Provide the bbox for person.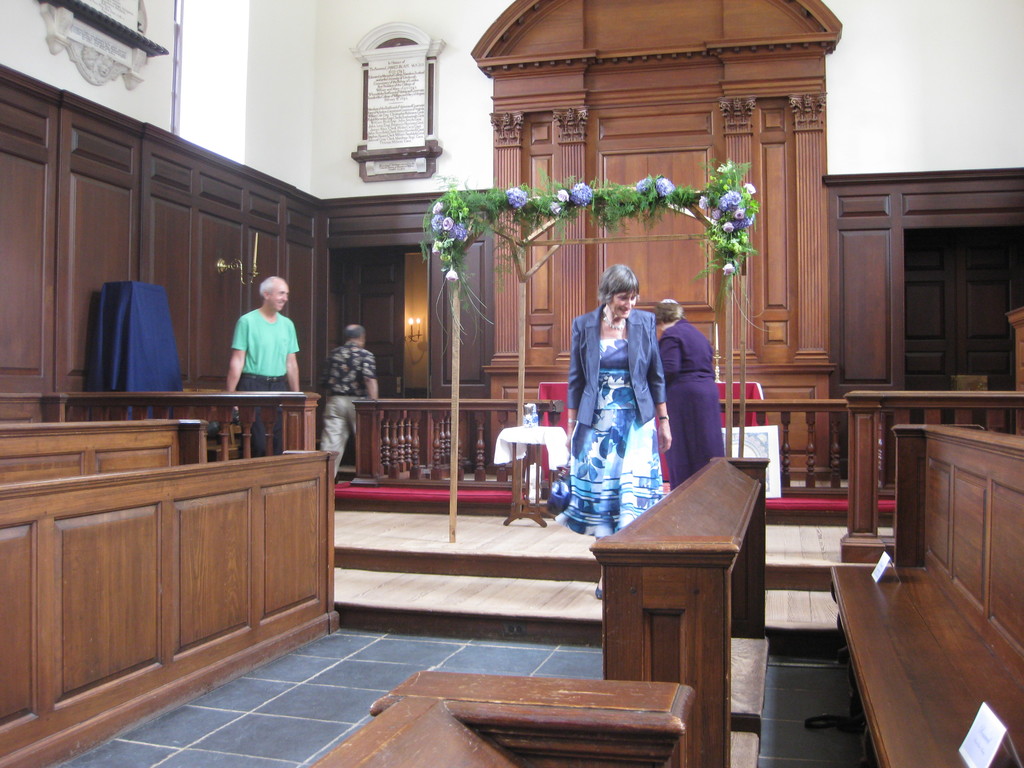
select_region(646, 294, 727, 485).
